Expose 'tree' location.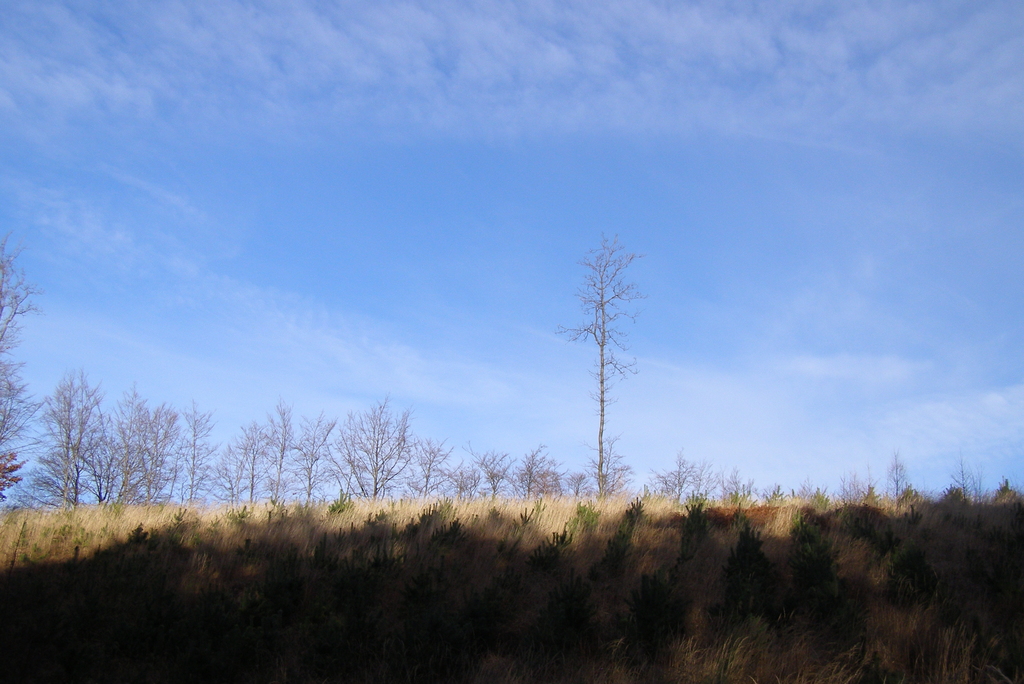
Exposed at x1=24 y1=354 x2=127 y2=523.
